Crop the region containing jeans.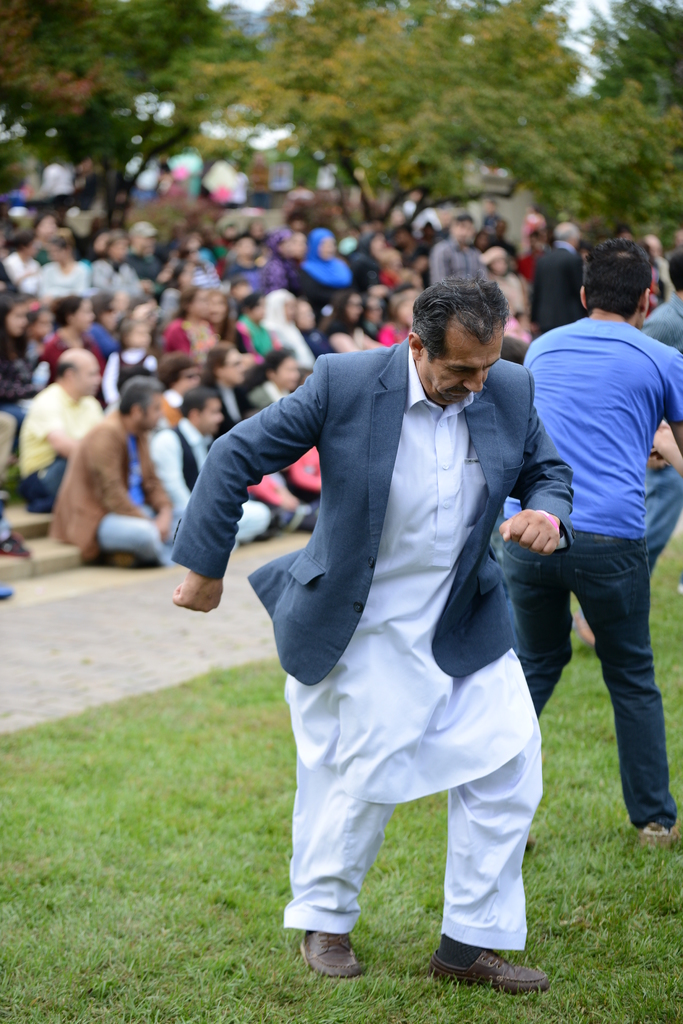
Crop region: l=38, t=452, r=72, b=500.
